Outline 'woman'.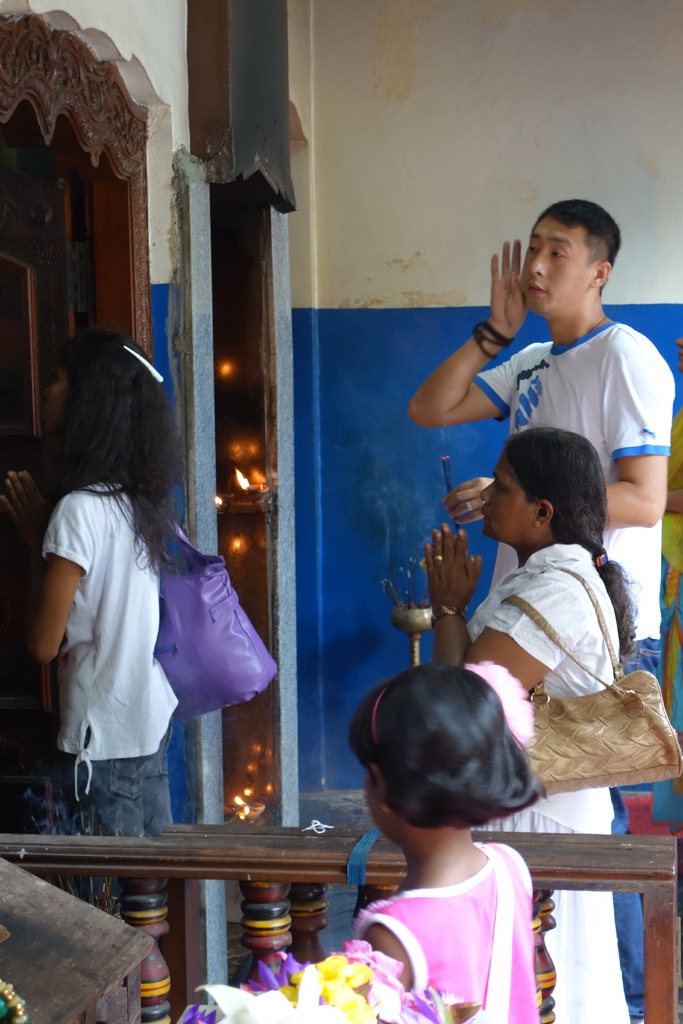
Outline: bbox(346, 659, 545, 1014).
